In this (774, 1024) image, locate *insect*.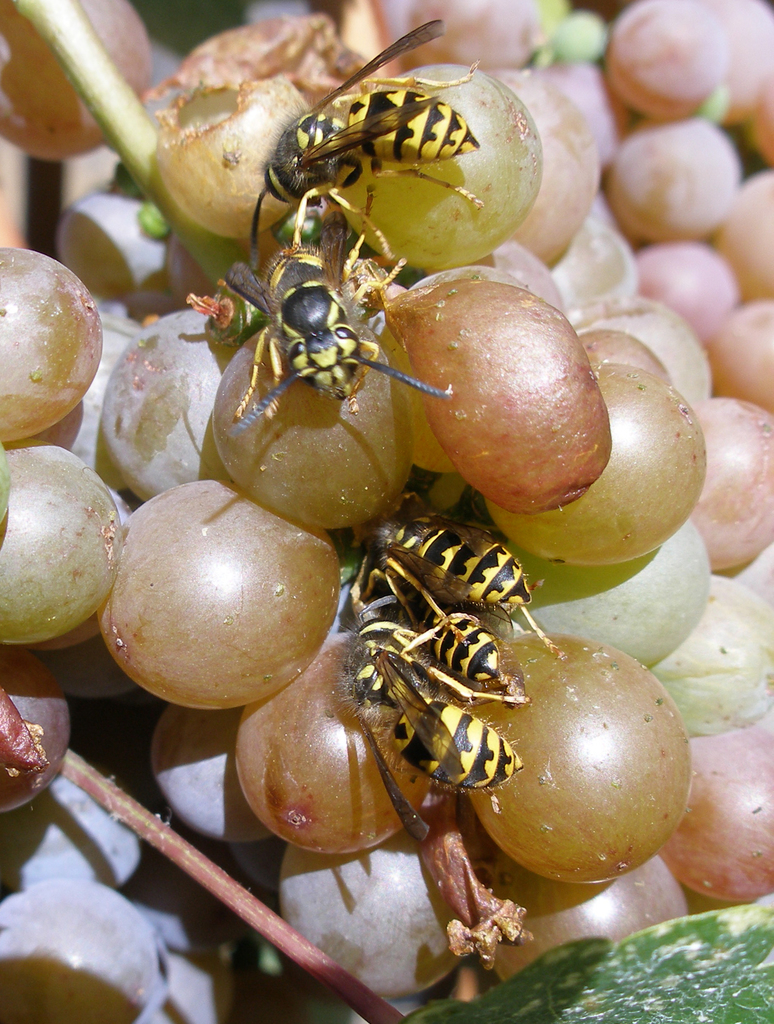
Bounding box: <region>364, 638, 546, 806</region>.
